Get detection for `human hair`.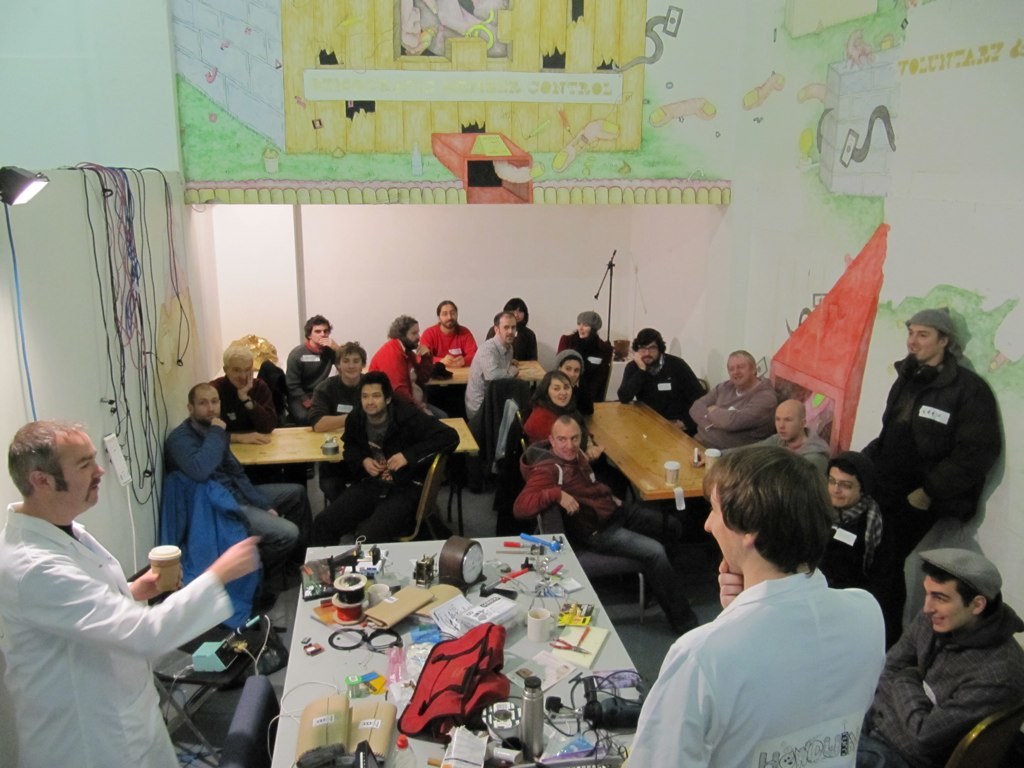
Detection: (x1=527, y1=369, x2=575, y2=411).
